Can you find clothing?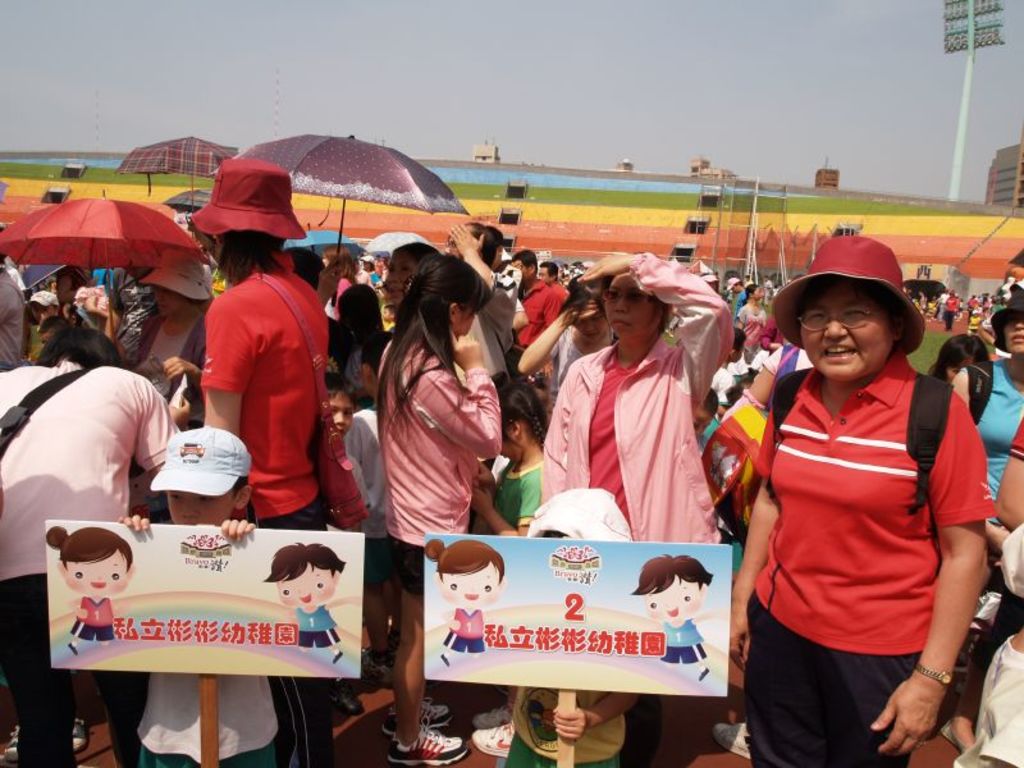
Yes, bounding box: [left=540, top=246, right=740, bottom=543].
